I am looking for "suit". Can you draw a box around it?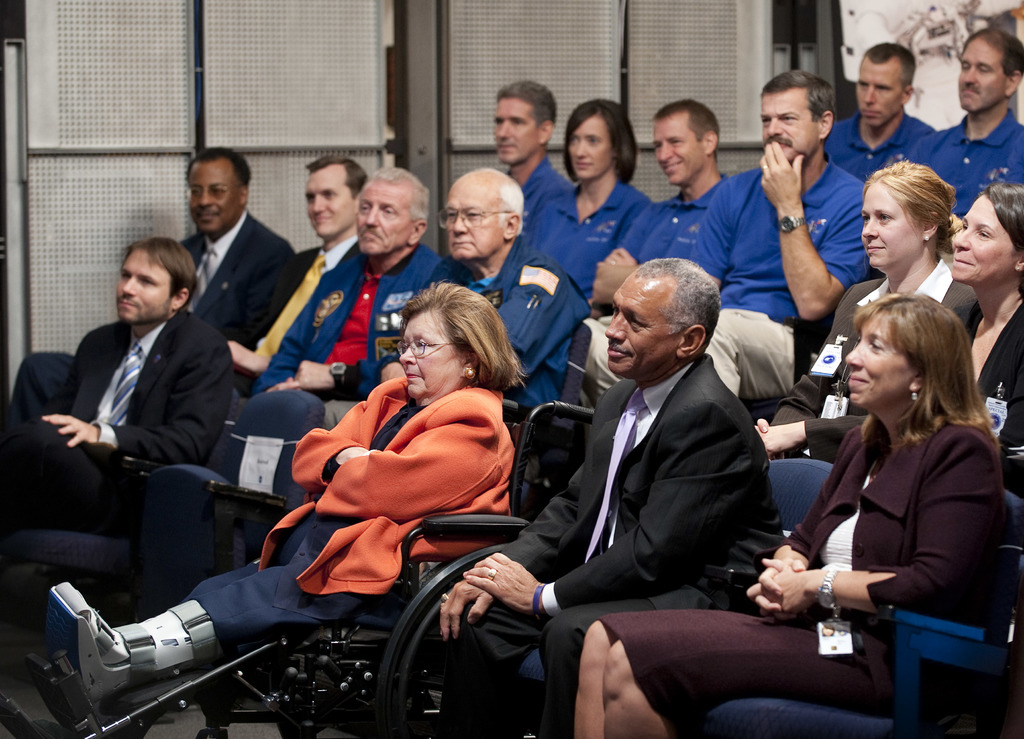
Sure, the bounding box is (x1=772, y1=282, x2=979, y2=460).
